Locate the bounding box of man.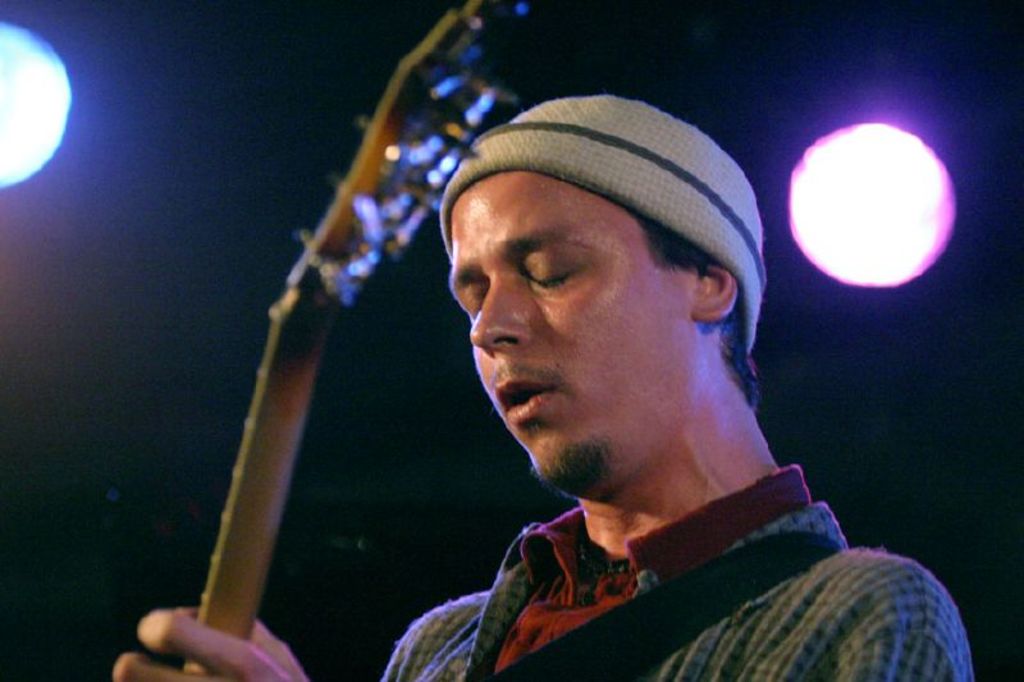
Bounding box: <region>114, 93, 965, 681</region>.
